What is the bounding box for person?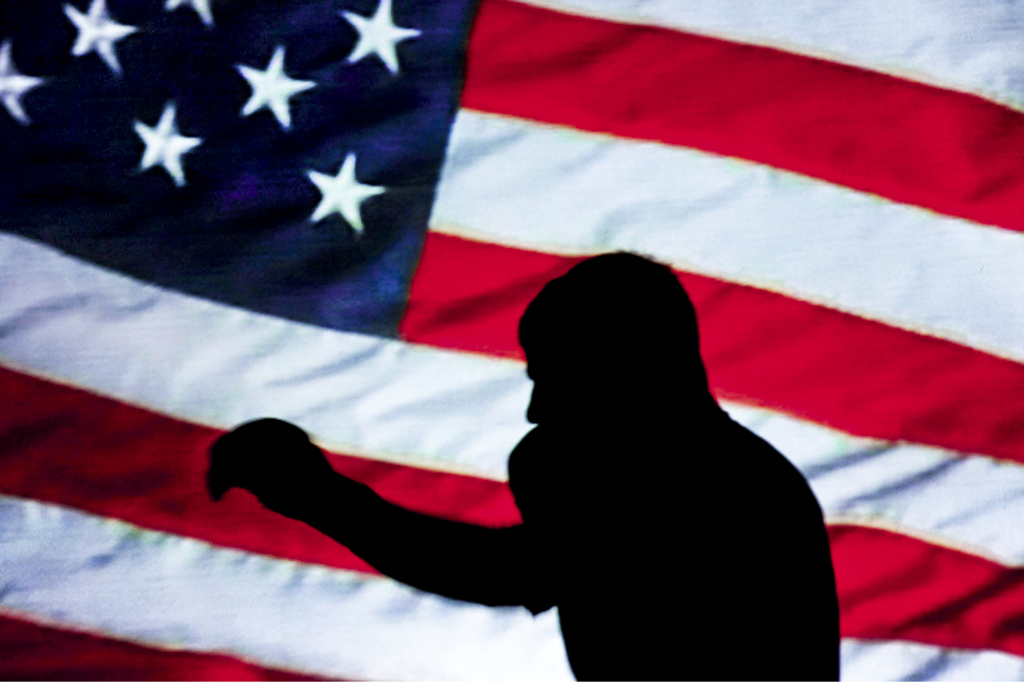
{"left": 203, "top": 249, "right": 836, "bottom": 682}.
